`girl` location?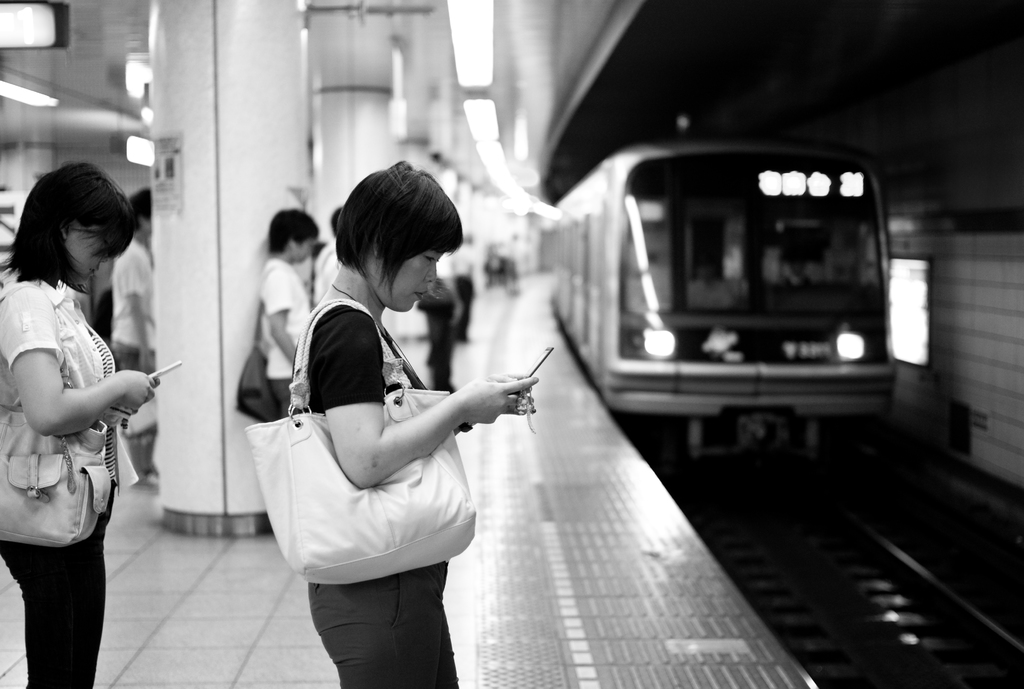
307:159:534:688
